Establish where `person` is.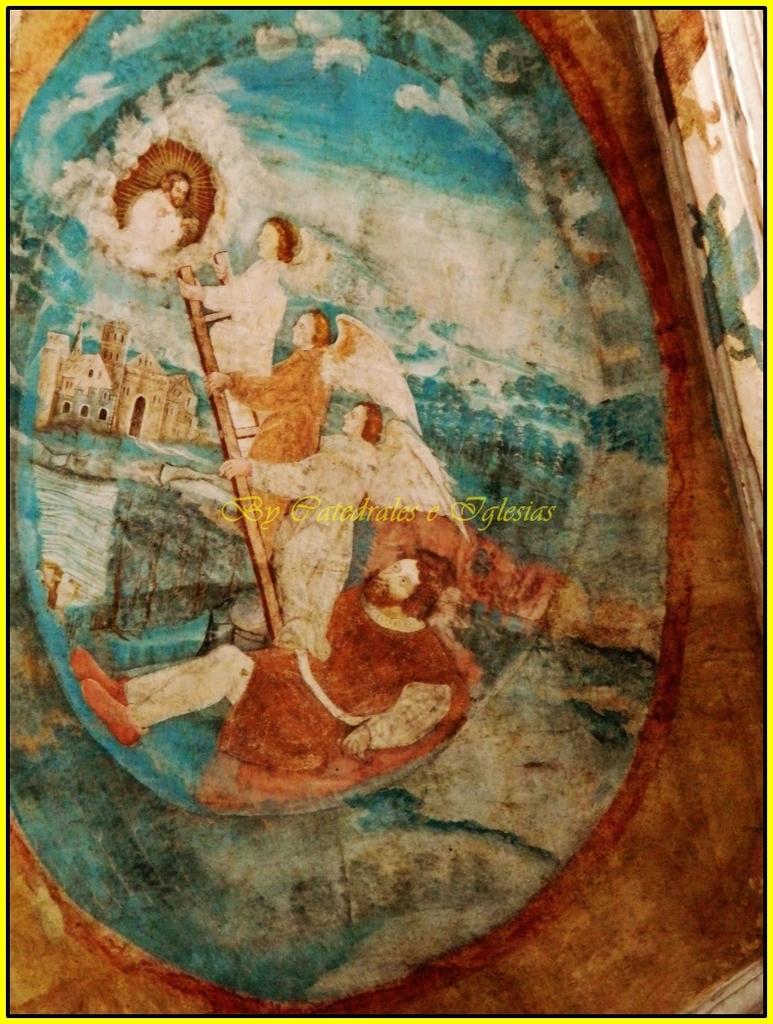
Established at bbox(217, 404, 382, 631).
